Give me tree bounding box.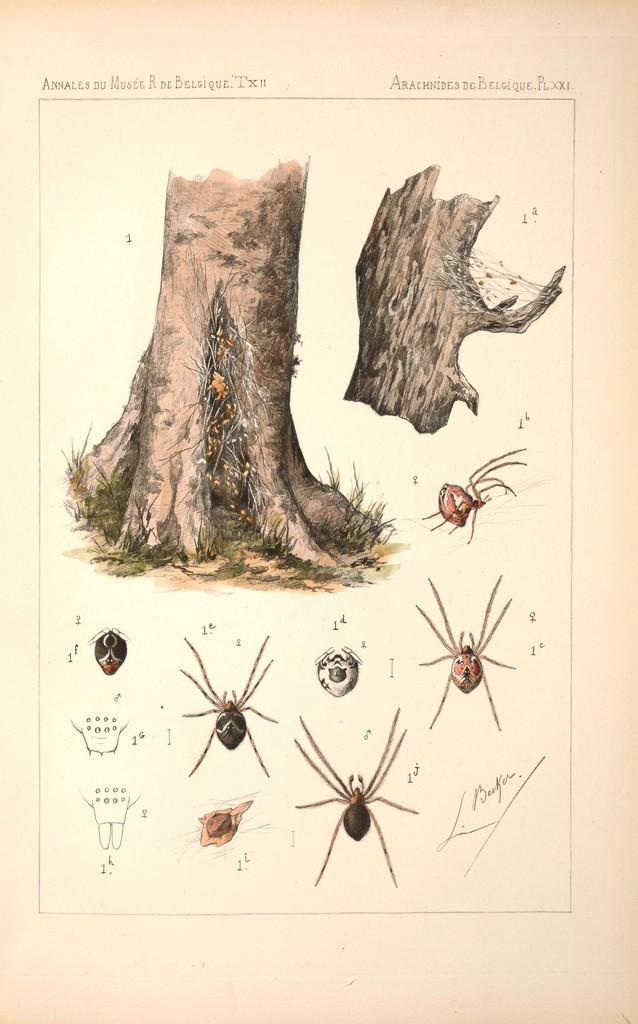
[x1=358, y1=178, x2=573, y2=437].
